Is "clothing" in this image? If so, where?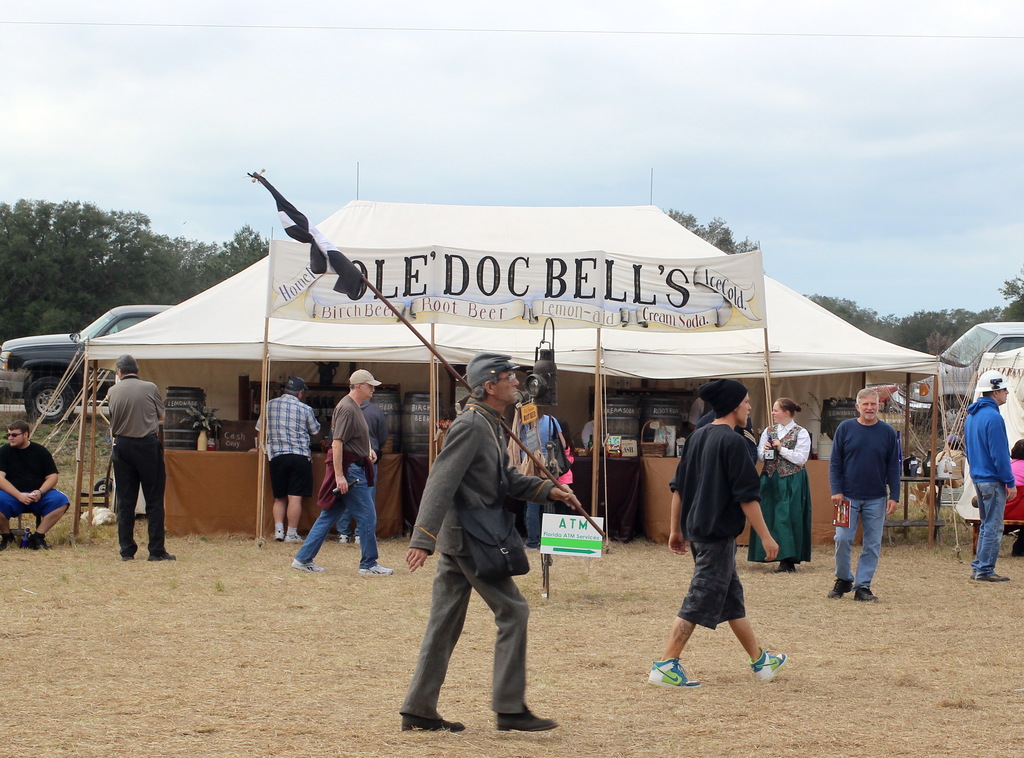
Yes, at locate(827, 415, 902, 588).
